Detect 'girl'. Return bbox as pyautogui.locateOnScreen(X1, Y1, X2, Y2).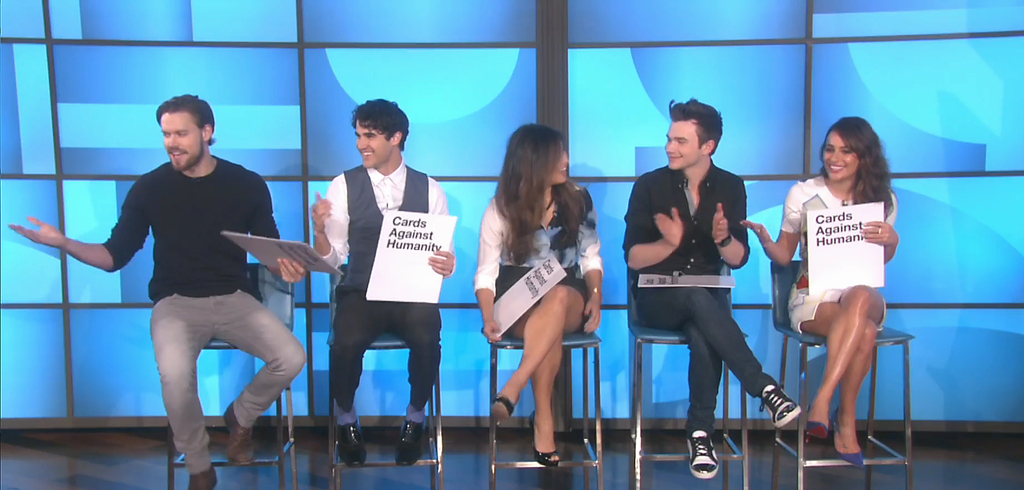
pyautogui.locateOnScreen(471, 123, 605, 471).
